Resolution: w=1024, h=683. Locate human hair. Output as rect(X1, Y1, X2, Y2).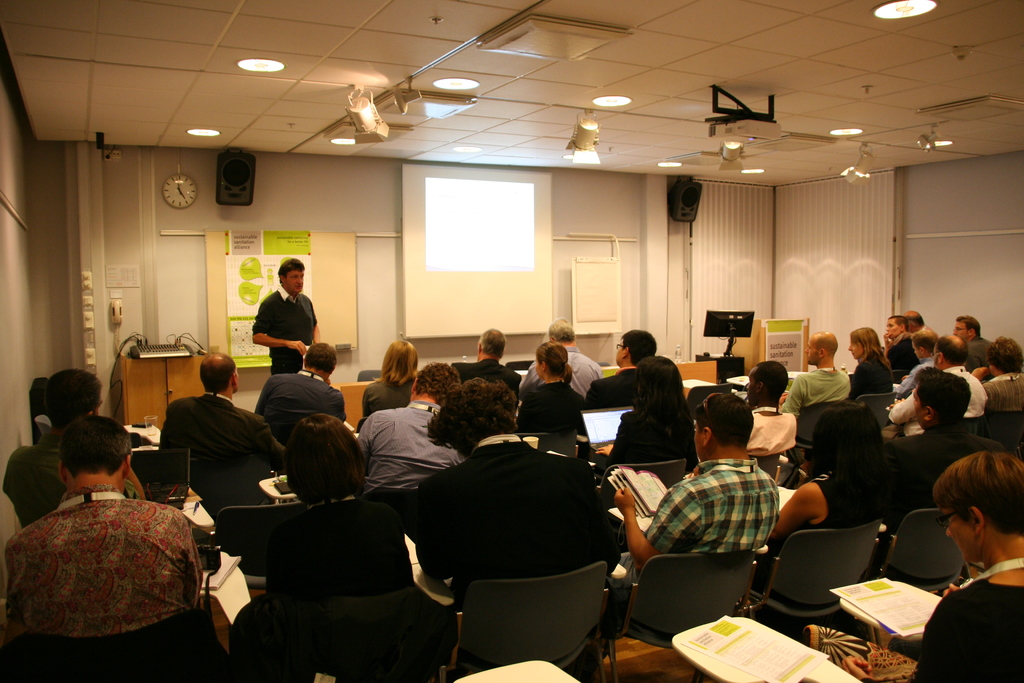
rect(992, 334, 1023, 381).
